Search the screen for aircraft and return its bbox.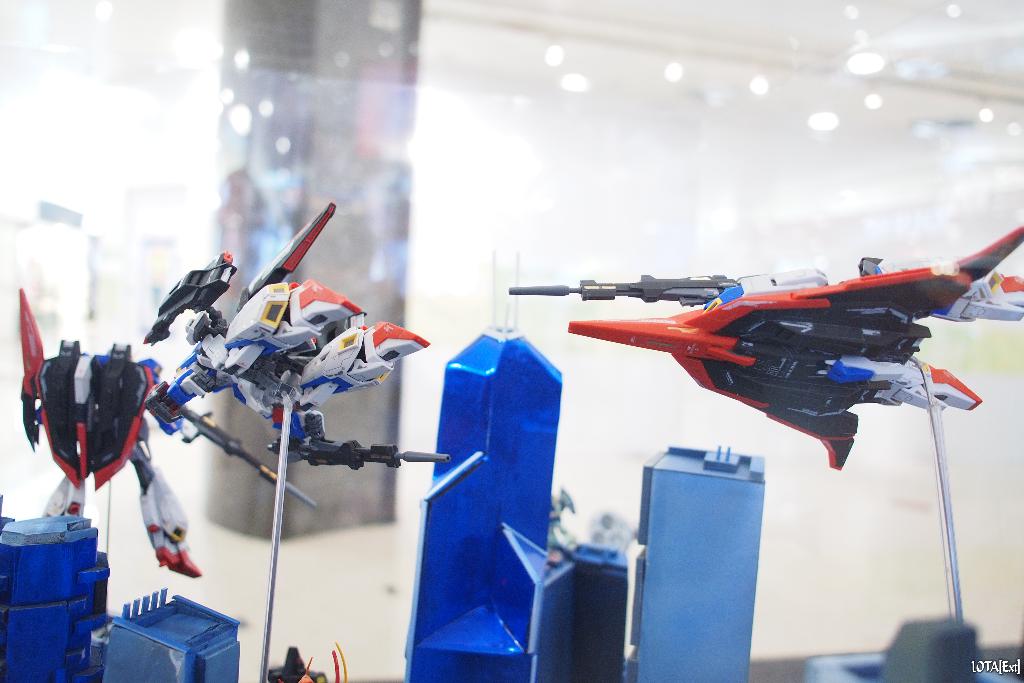
Found: (526,215,991,484).
